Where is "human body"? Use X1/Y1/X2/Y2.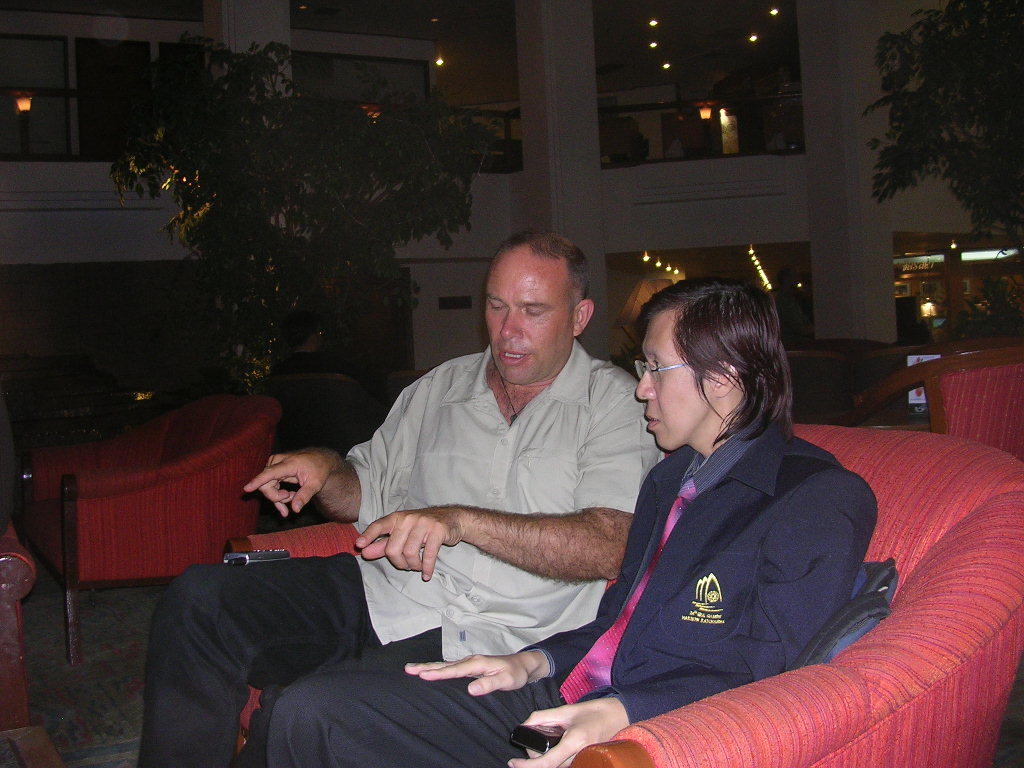
132/346/665/767.
